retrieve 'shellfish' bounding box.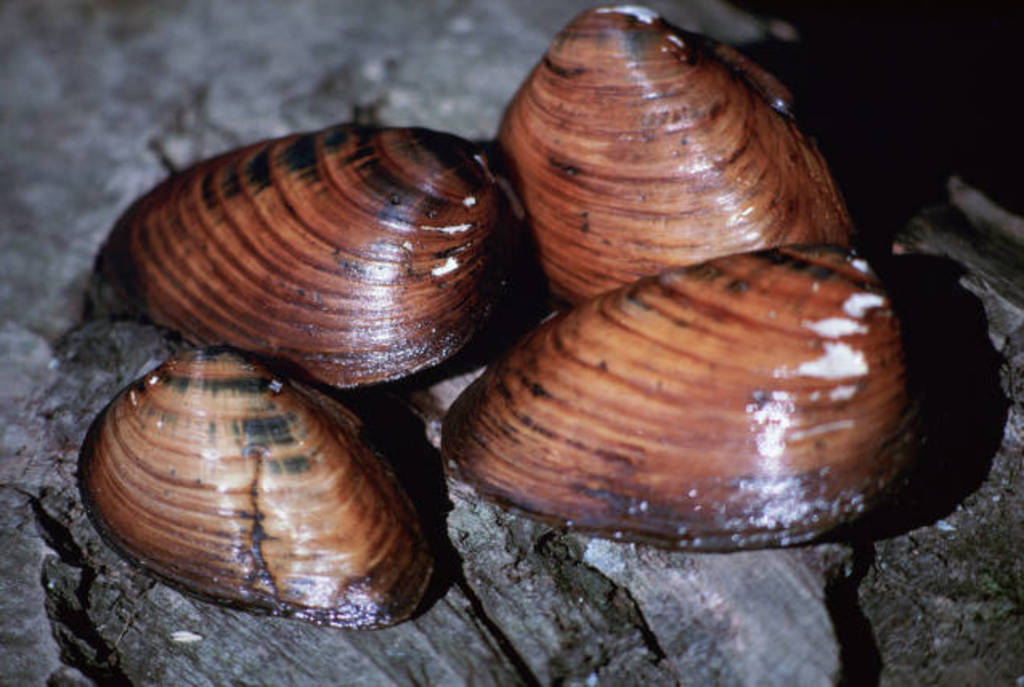
Bounding box: {"x1": 438, "y1": 239, "x2": 923, "y2": 554}.
